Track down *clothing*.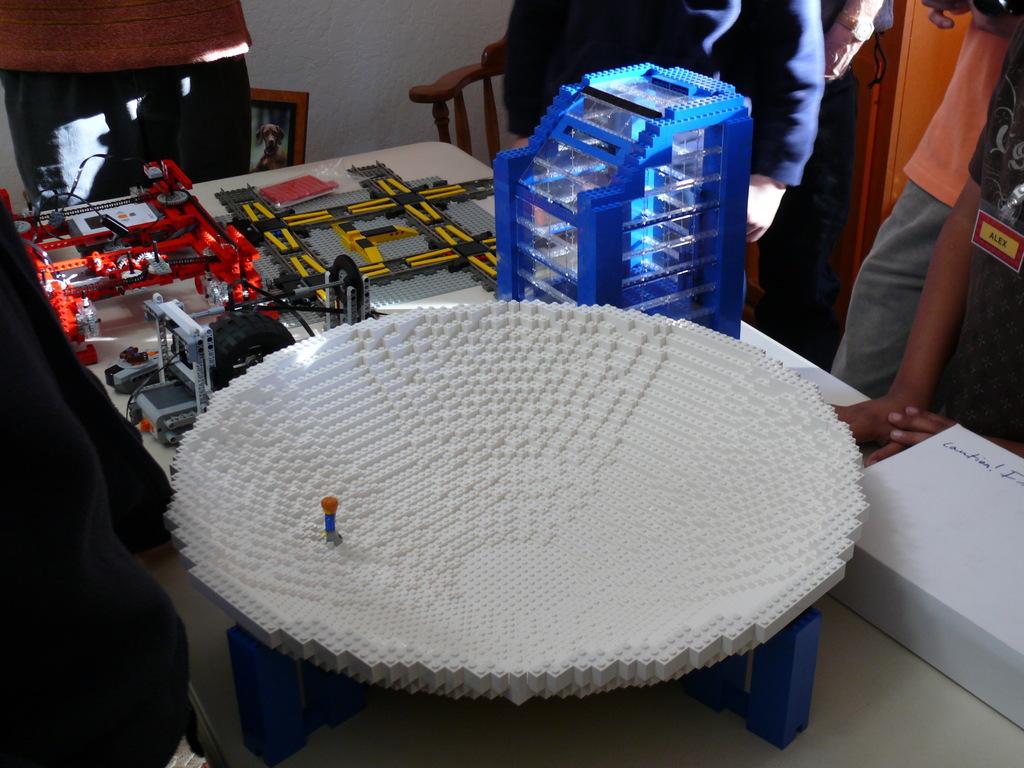
Tracked to (x1=506, y1=0, x2=825, y2=187).
